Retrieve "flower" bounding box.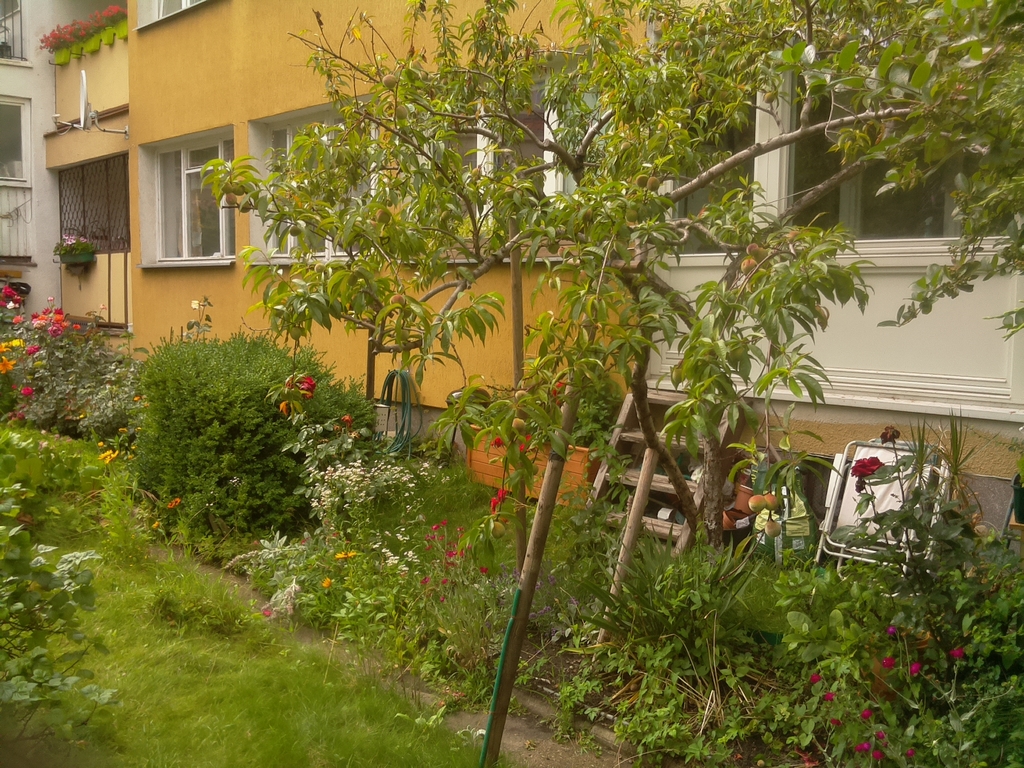
Bounding box: (853, 740, 868, 747).
